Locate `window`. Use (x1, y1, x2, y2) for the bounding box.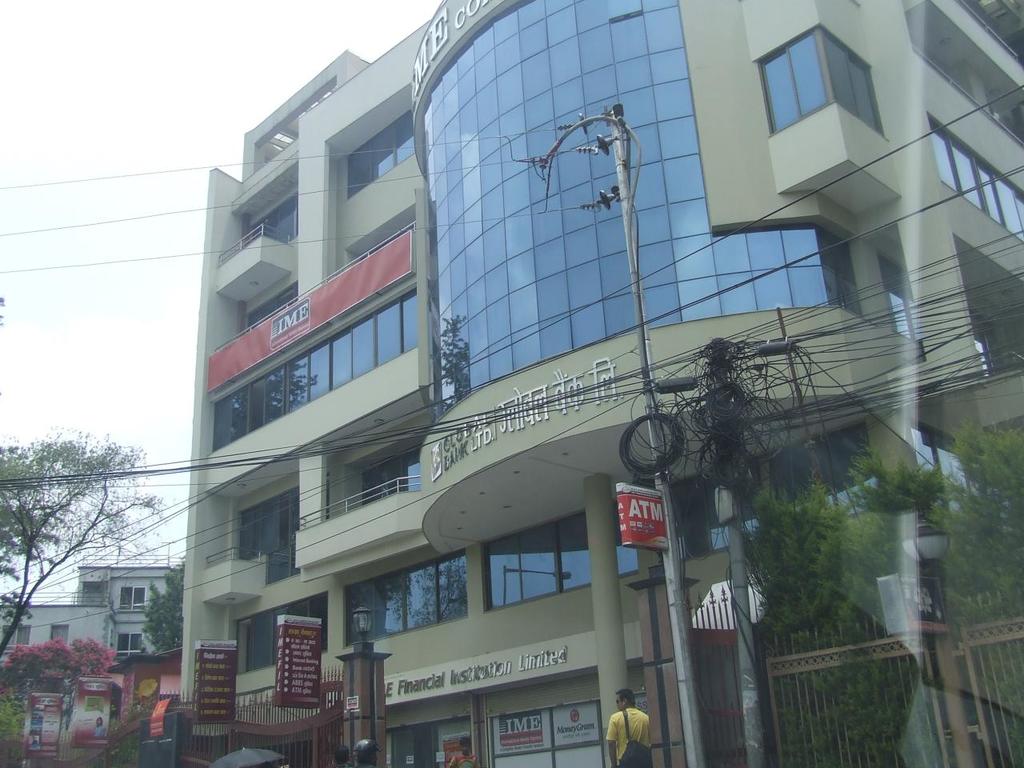
(922, 421, 983, 497).
